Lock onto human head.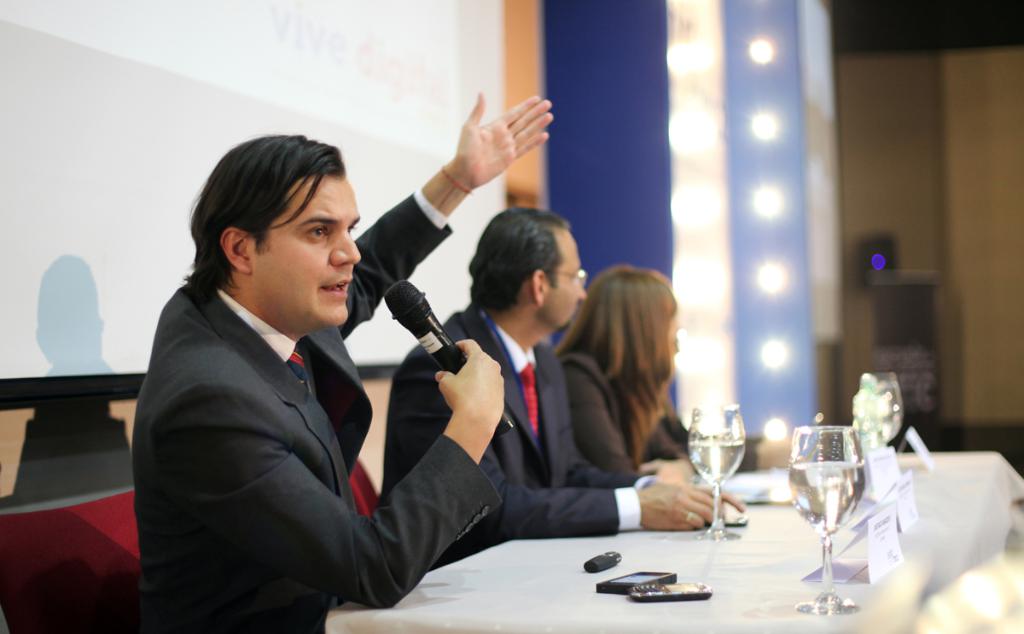
Locked: crop(183, 135, 370, 328).
